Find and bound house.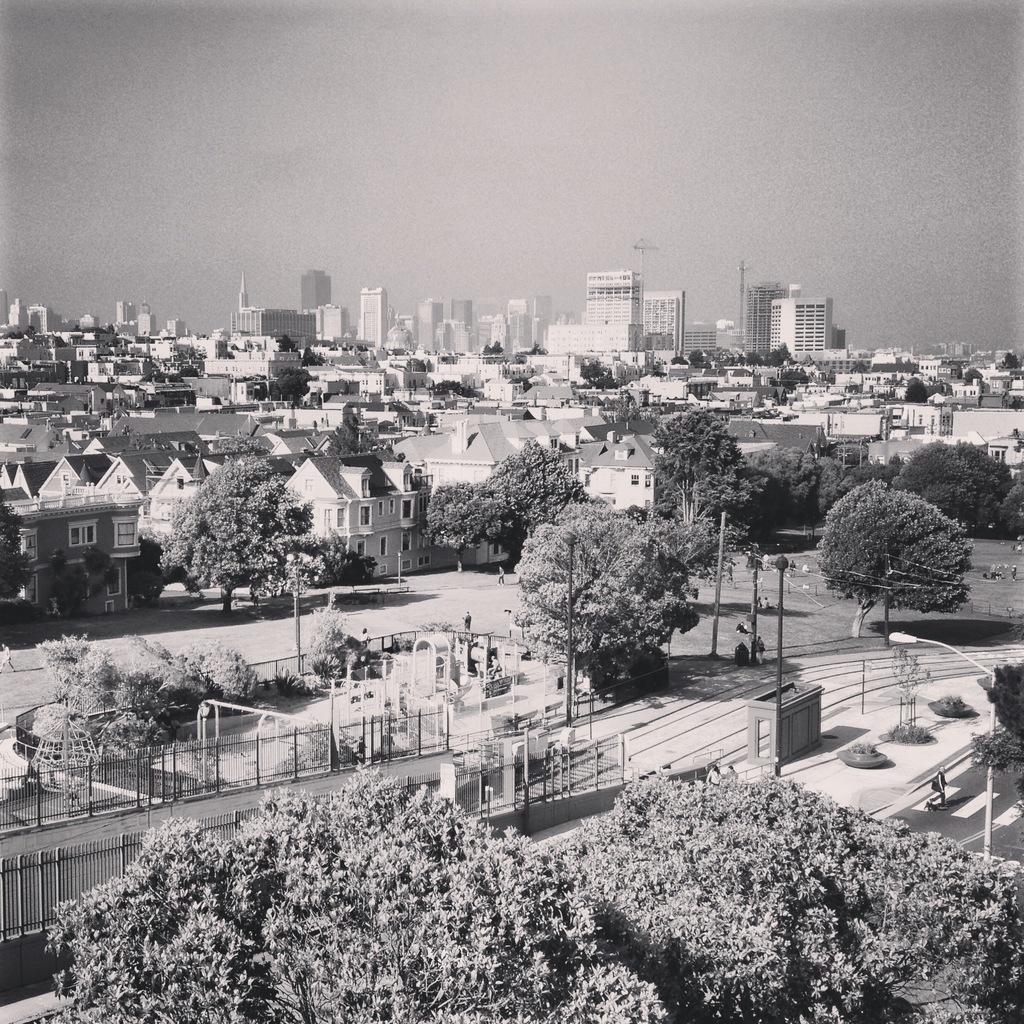
Bound: pyautogui.locateOnScreen(643, 290, 681, 356).
